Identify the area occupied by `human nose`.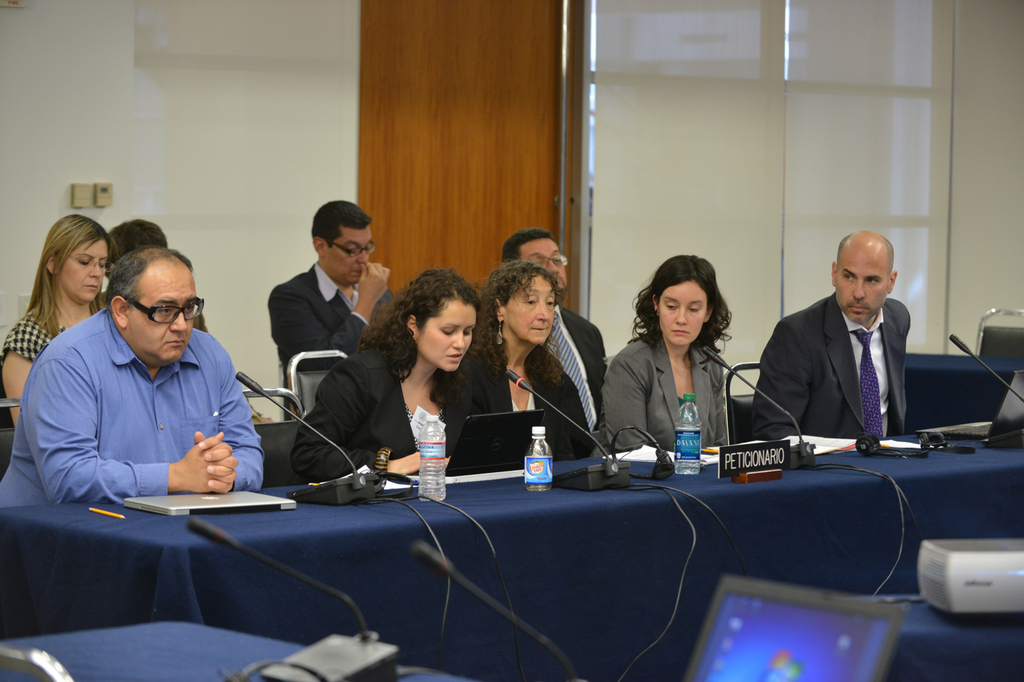
Area: crop(546, 259, 557, 276).
